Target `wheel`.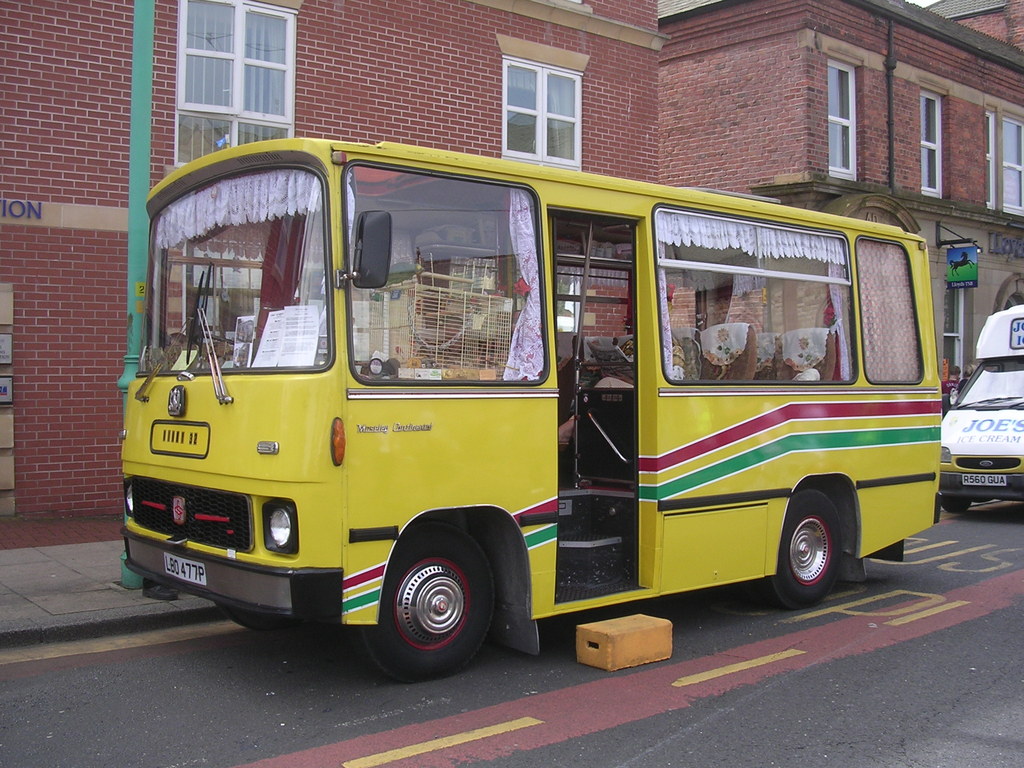
Target region: (756,490,849,615).
